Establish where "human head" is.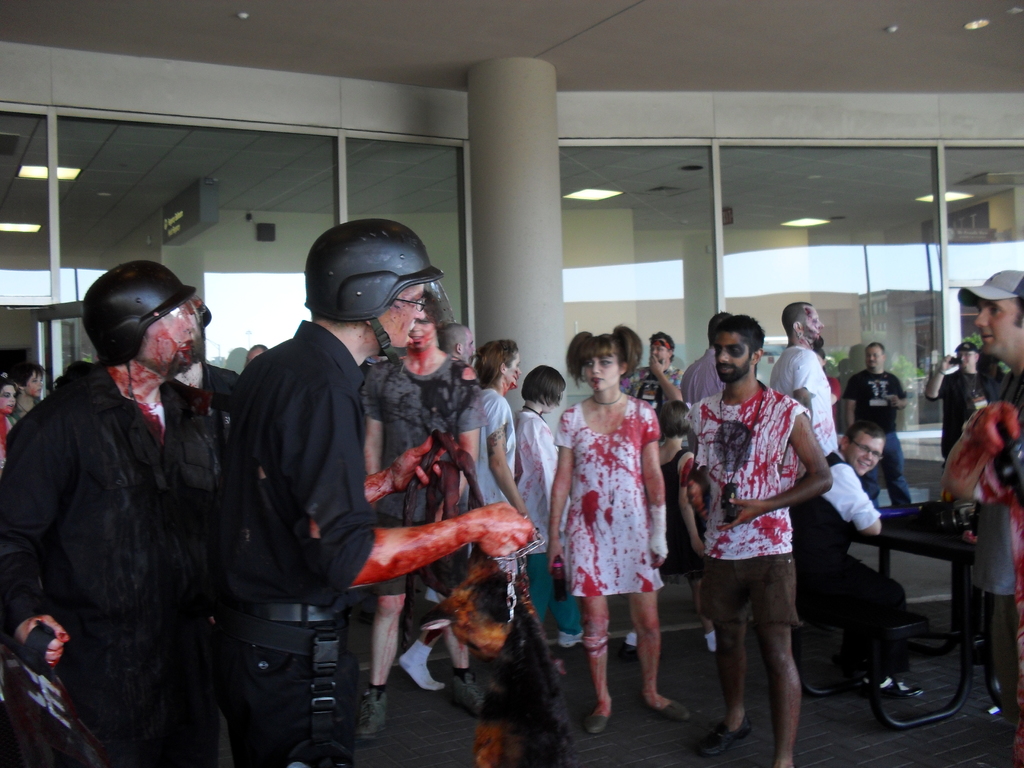
Established at {"left": 16, "top": 362, "right": 42, "bottom": 394}.
